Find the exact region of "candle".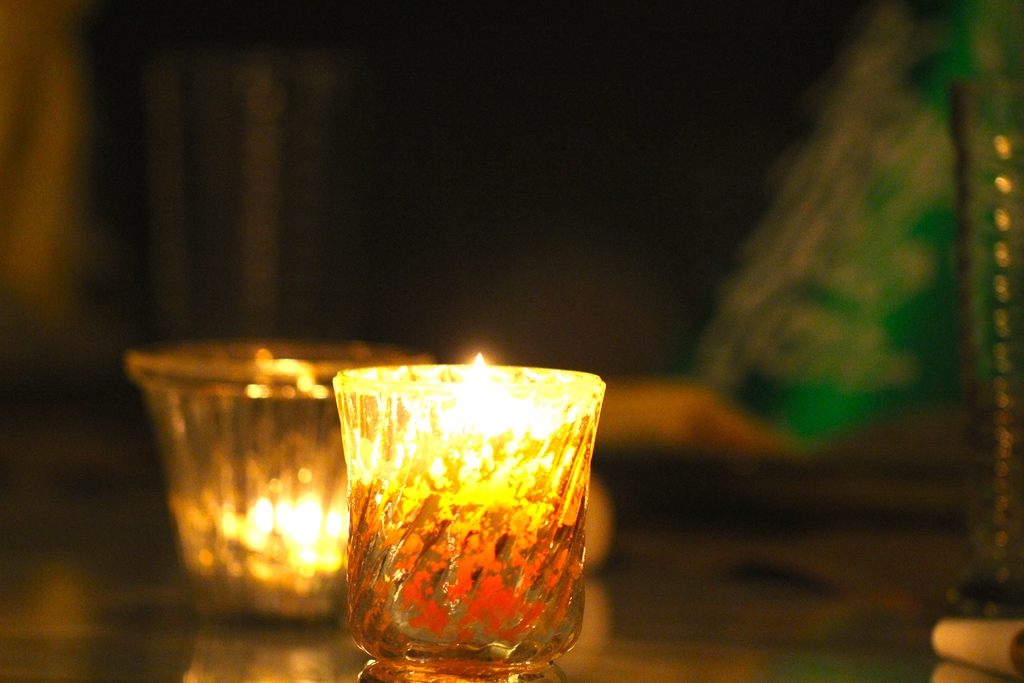
Exact region: (329, 356, 612, 670).
